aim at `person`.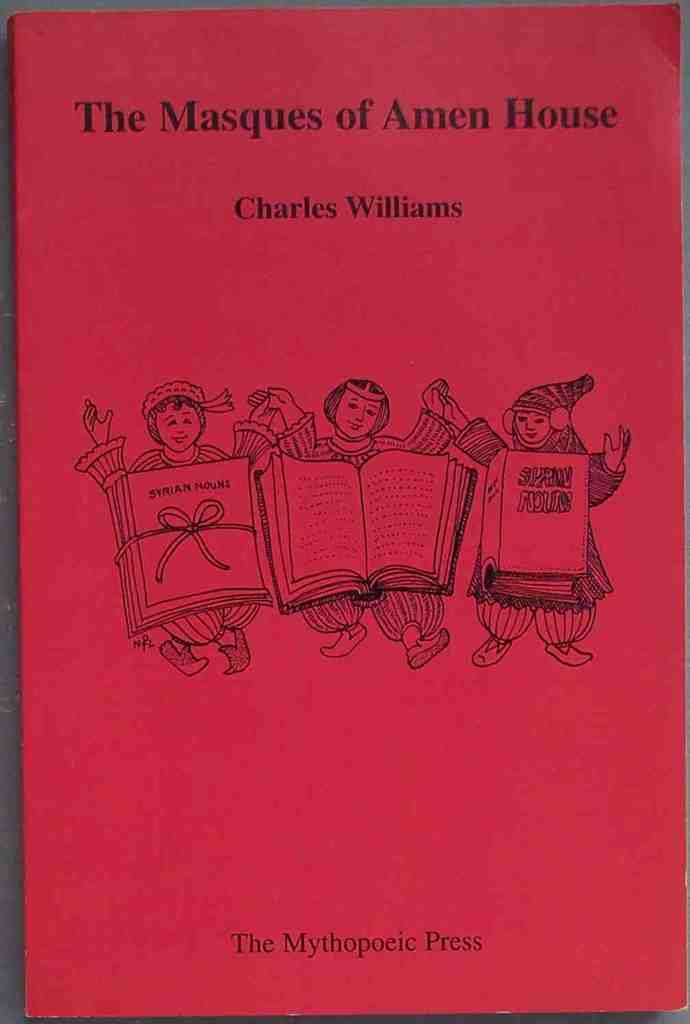
Aimed at <box>257,388,461,664</box>.
